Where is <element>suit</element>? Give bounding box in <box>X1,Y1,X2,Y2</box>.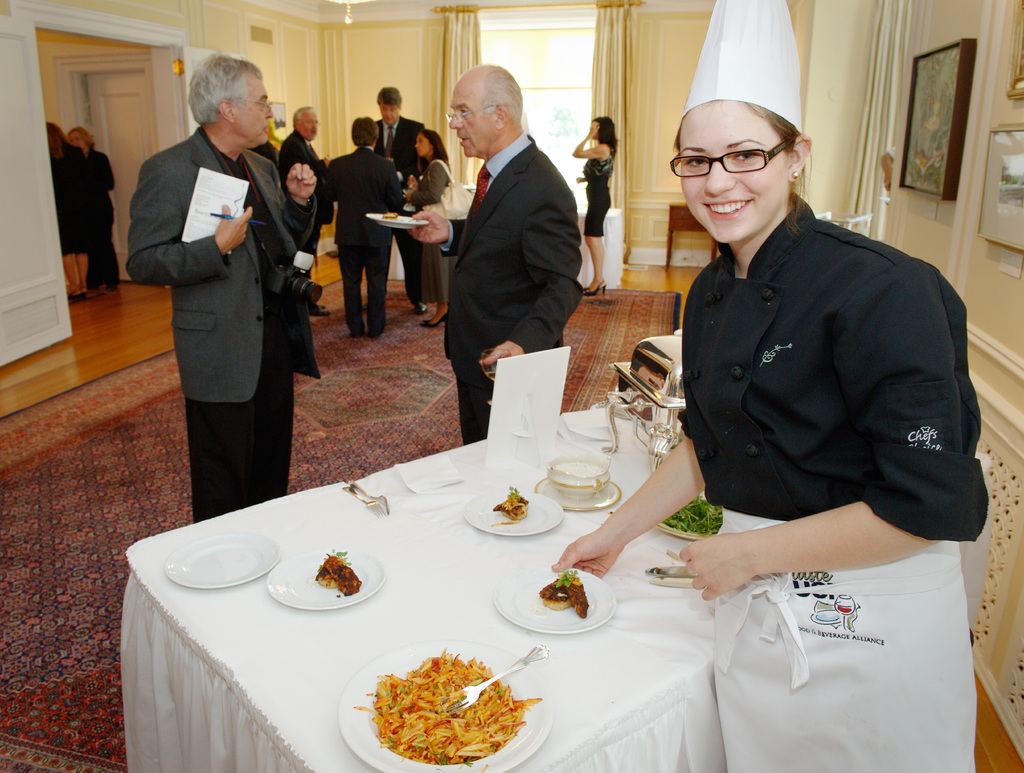
<box>442,129,582,445</box>.
